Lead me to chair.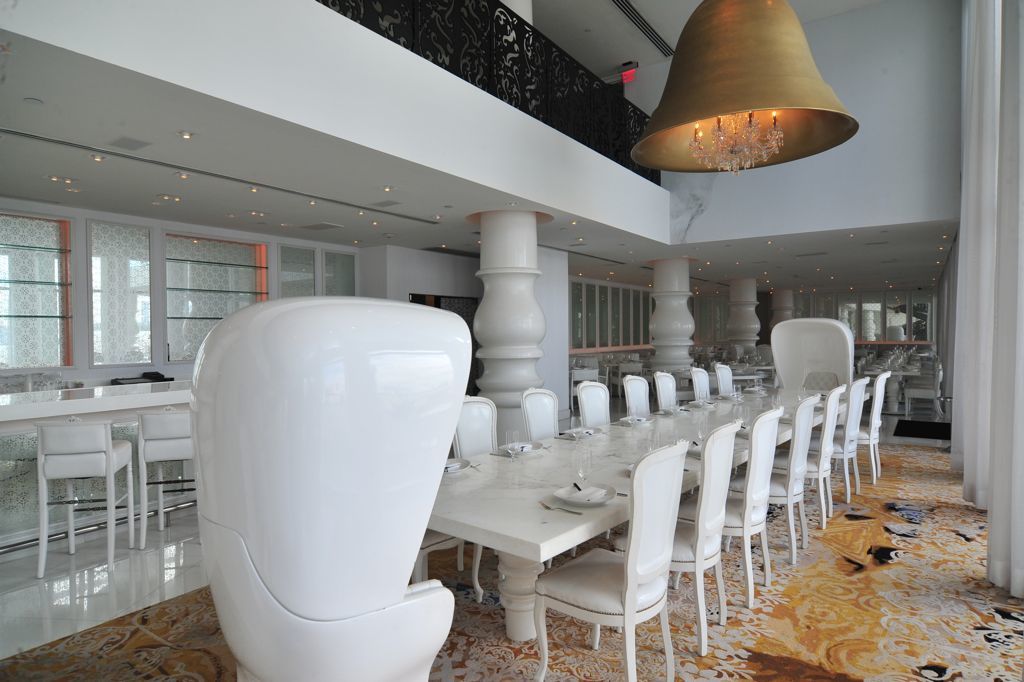
Lead to pyautogui.locateOnScreen(451, 391, 505, 564).
